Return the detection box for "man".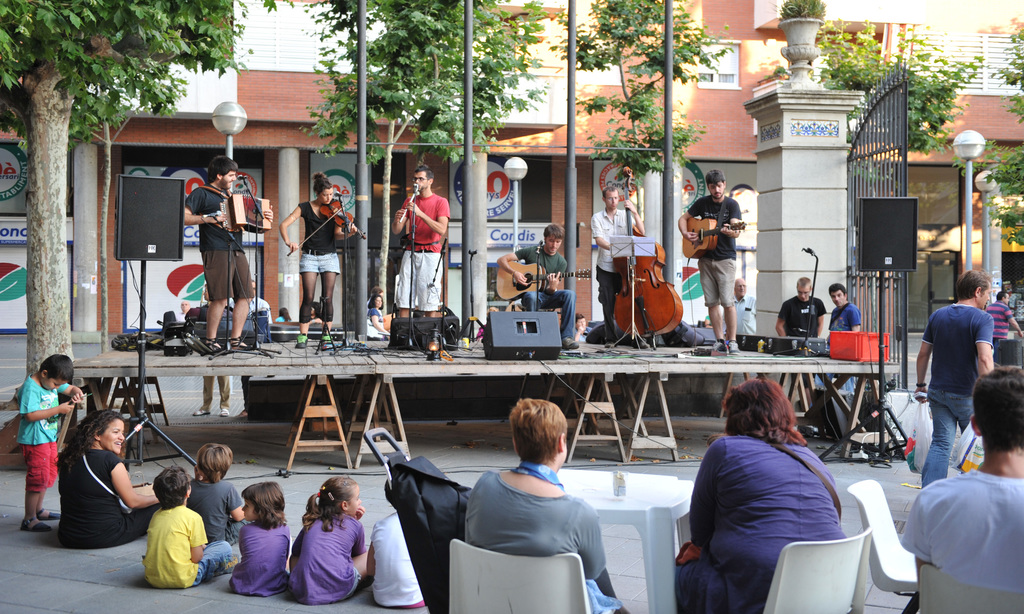
pyautogui.locateOnScreen(243, 282, 273, 324).
